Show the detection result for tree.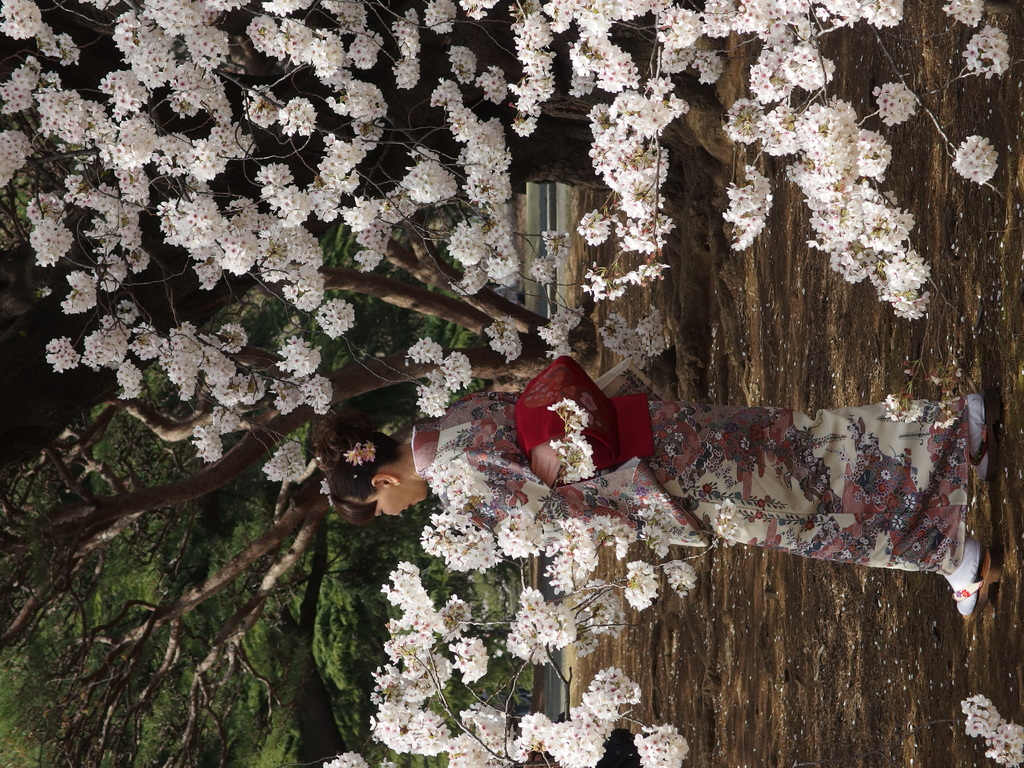
<box>29,0,1023,673</box>.
